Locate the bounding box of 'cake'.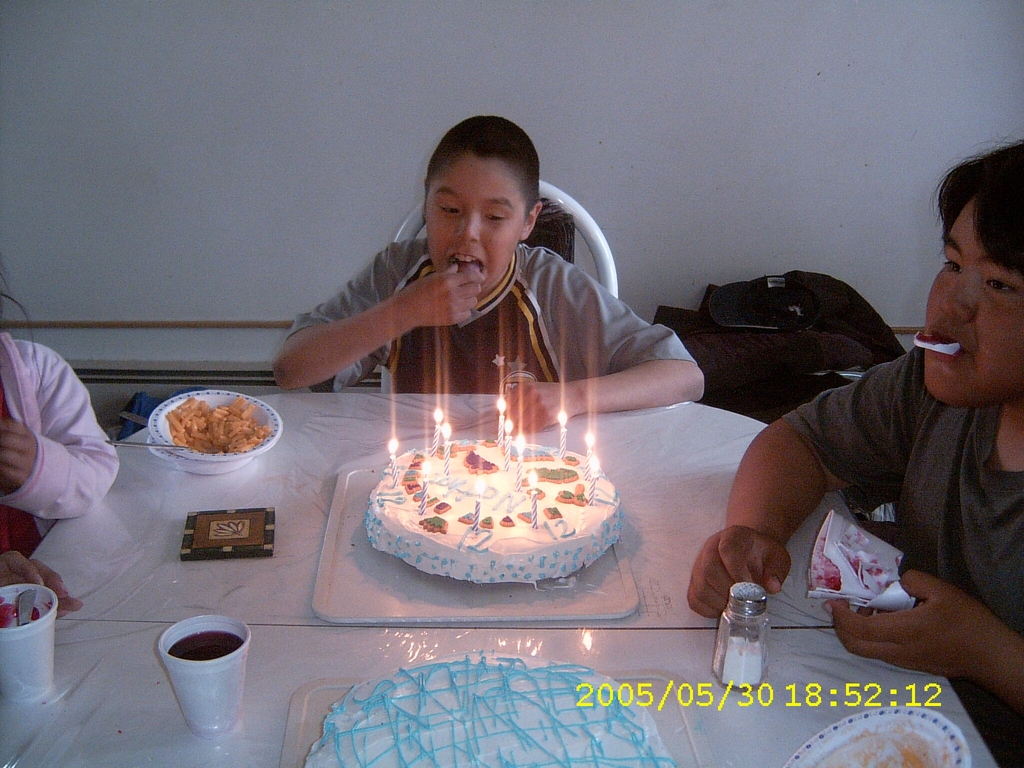
Bounding box: select_region(369, 442, 620, 586).
